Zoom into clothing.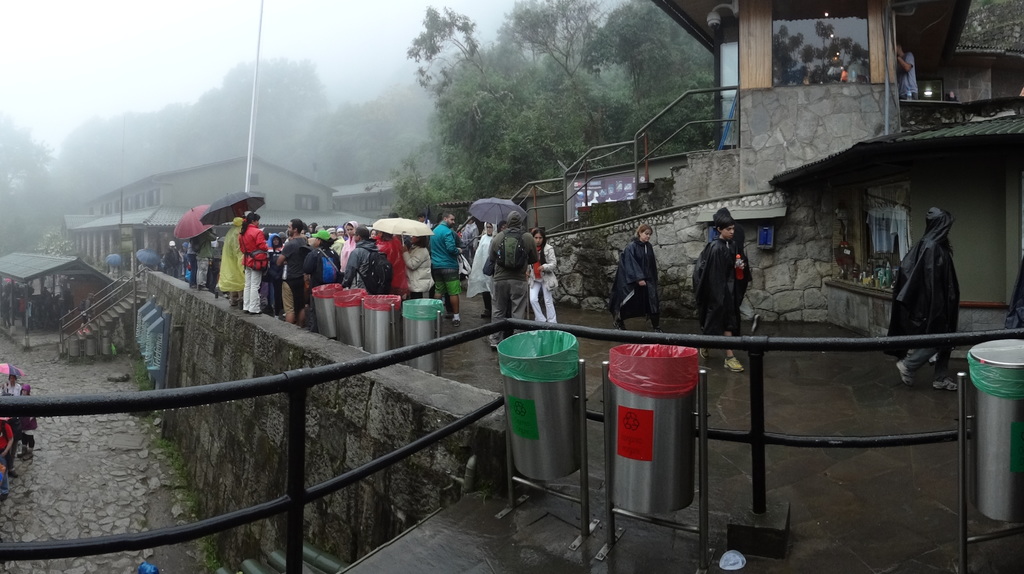
Zoom target: x1=492, y1=230, x2=534, y2=340.
